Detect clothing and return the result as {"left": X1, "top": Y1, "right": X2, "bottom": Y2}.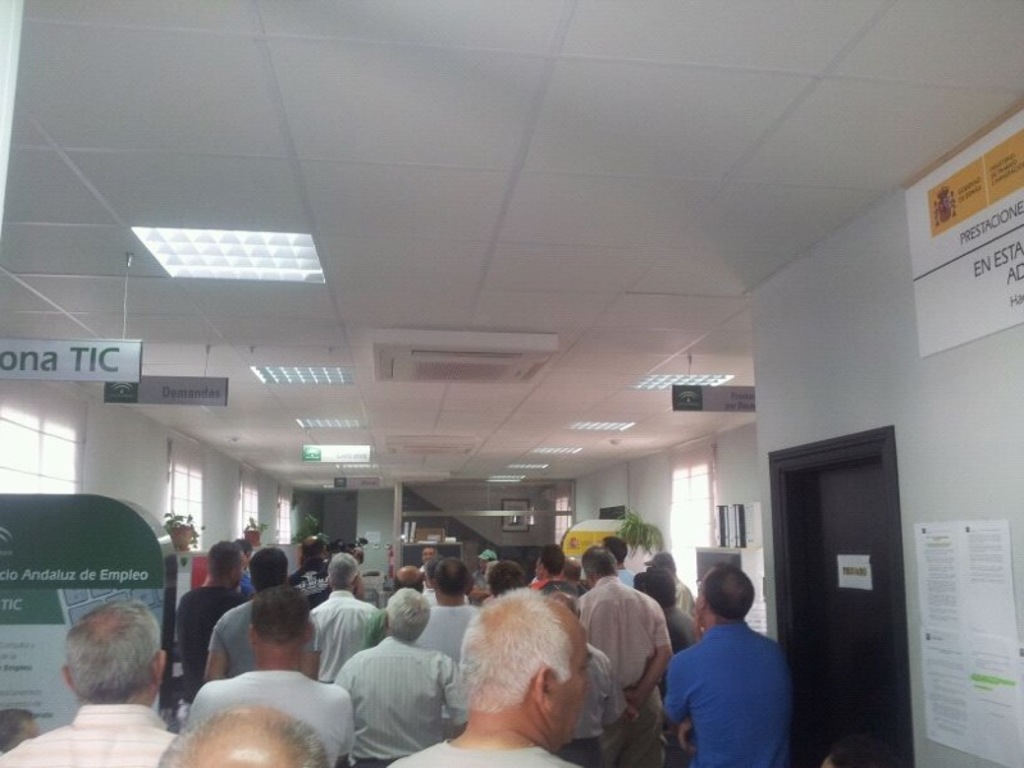
{"left": 279, "top": 554, "right": 337, "bottom": 612}.
